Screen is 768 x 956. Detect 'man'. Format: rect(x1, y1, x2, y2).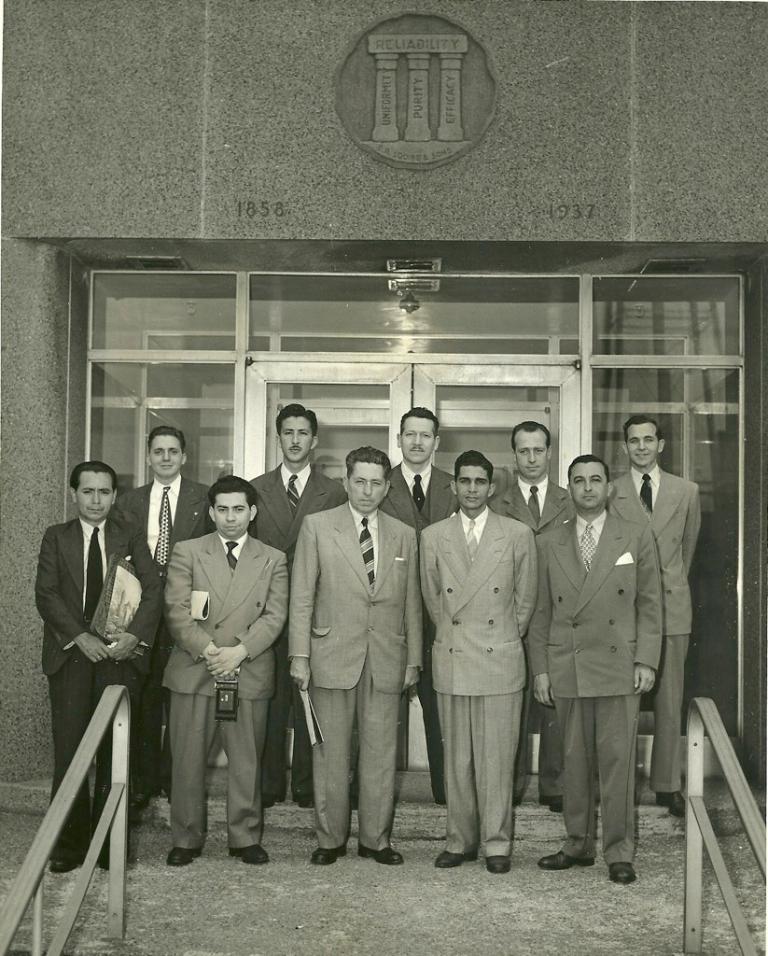
rect(29, 462, 166, 877).
